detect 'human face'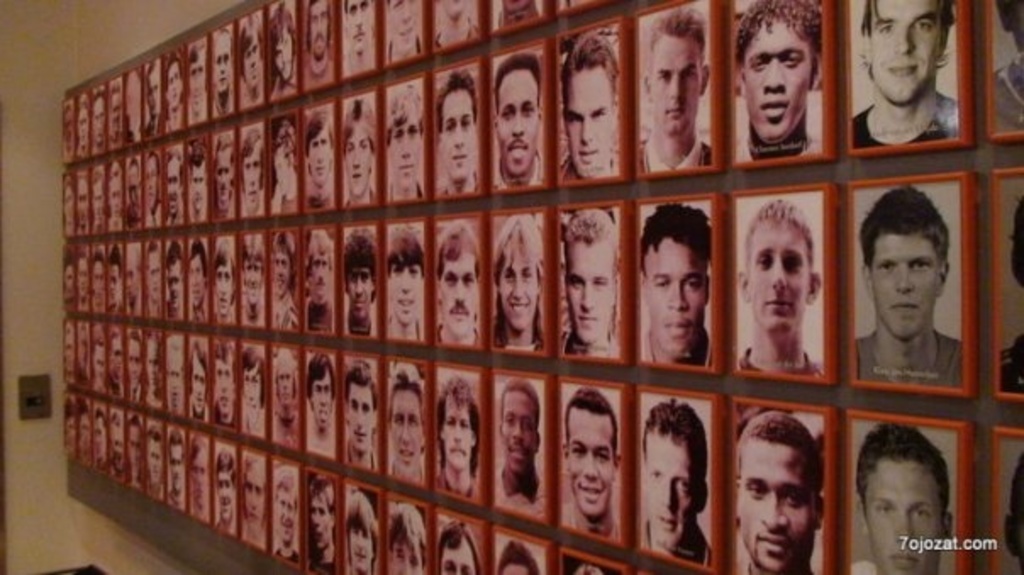
bbox=[649, 32, 702, 139]
